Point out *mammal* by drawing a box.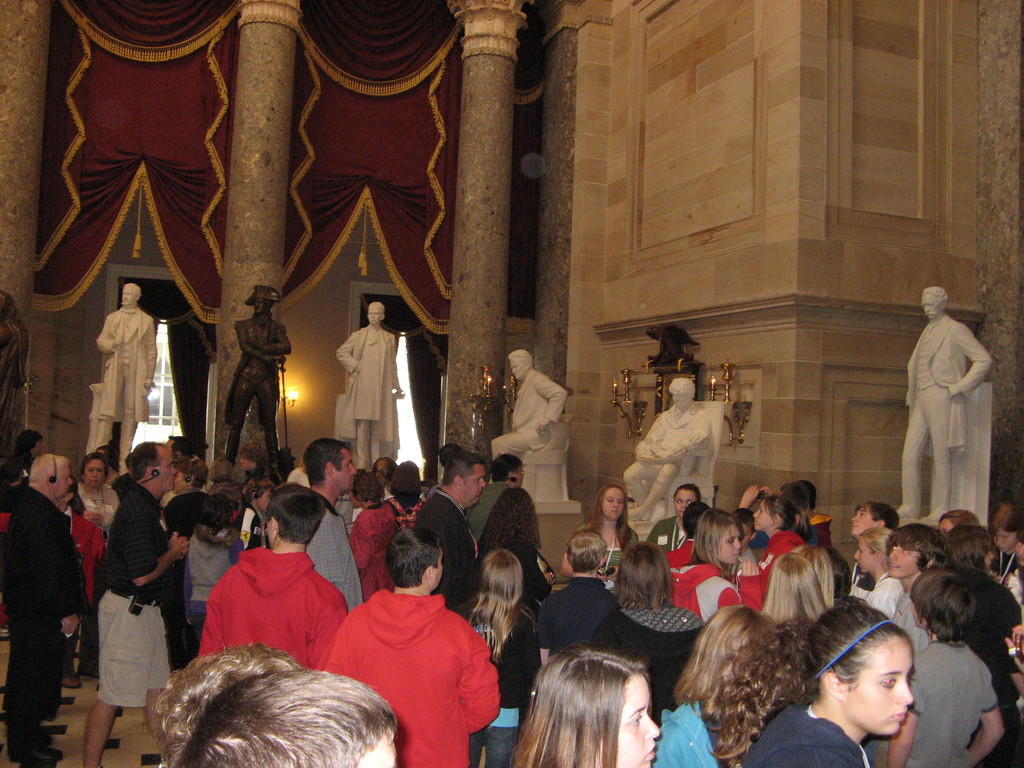
pyautogui.locateOnScreen(589, 535, 710, 720).
